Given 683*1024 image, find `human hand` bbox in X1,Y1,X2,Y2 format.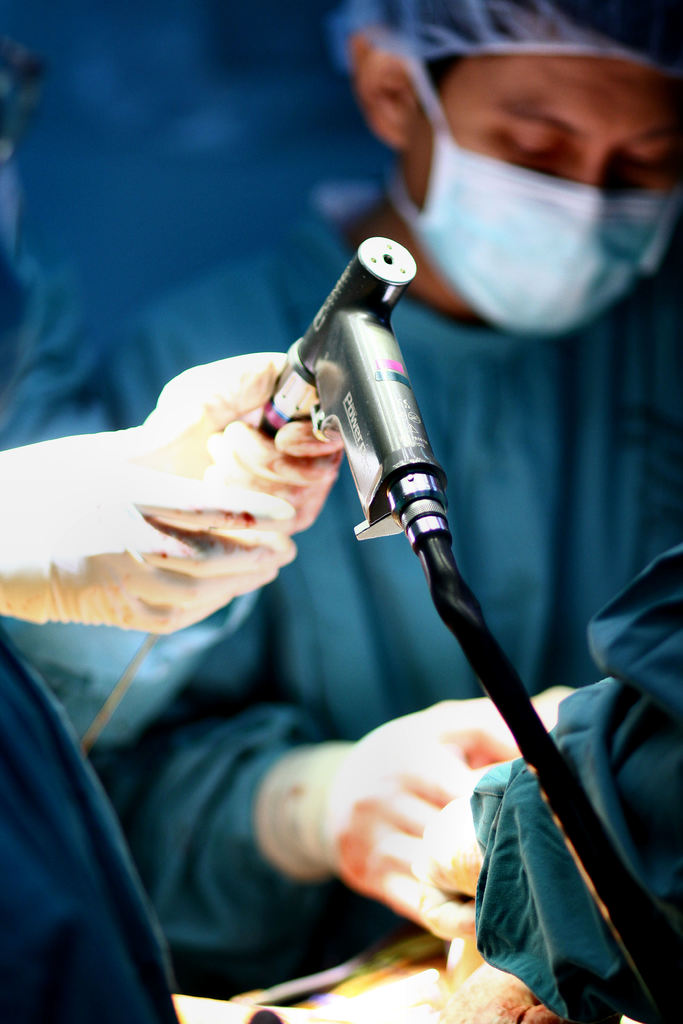
403,783,492,939.
